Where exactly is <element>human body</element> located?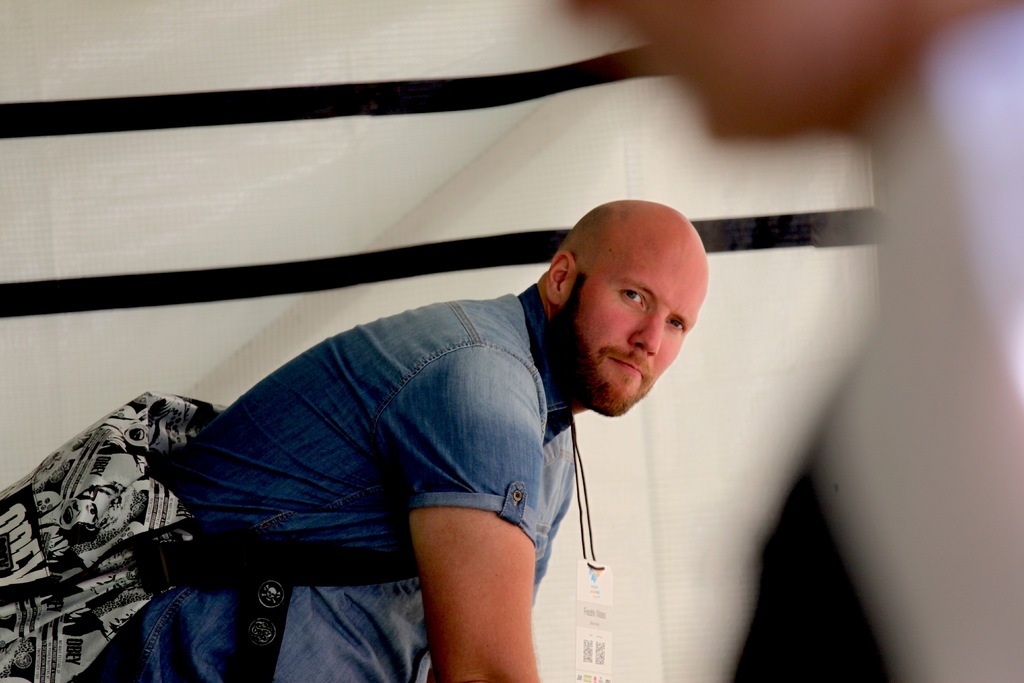
Its bounding box is x1=557, y1=0, x2=1023, y2=682.
